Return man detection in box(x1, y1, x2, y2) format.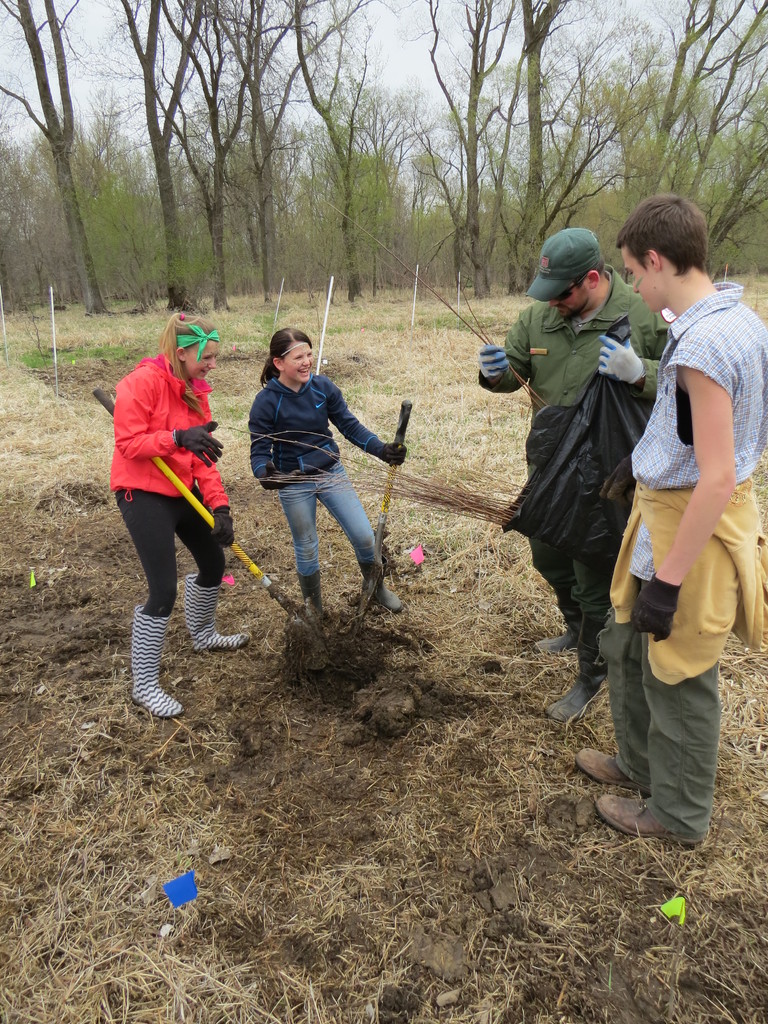
box(476, 226, 674, 726).
